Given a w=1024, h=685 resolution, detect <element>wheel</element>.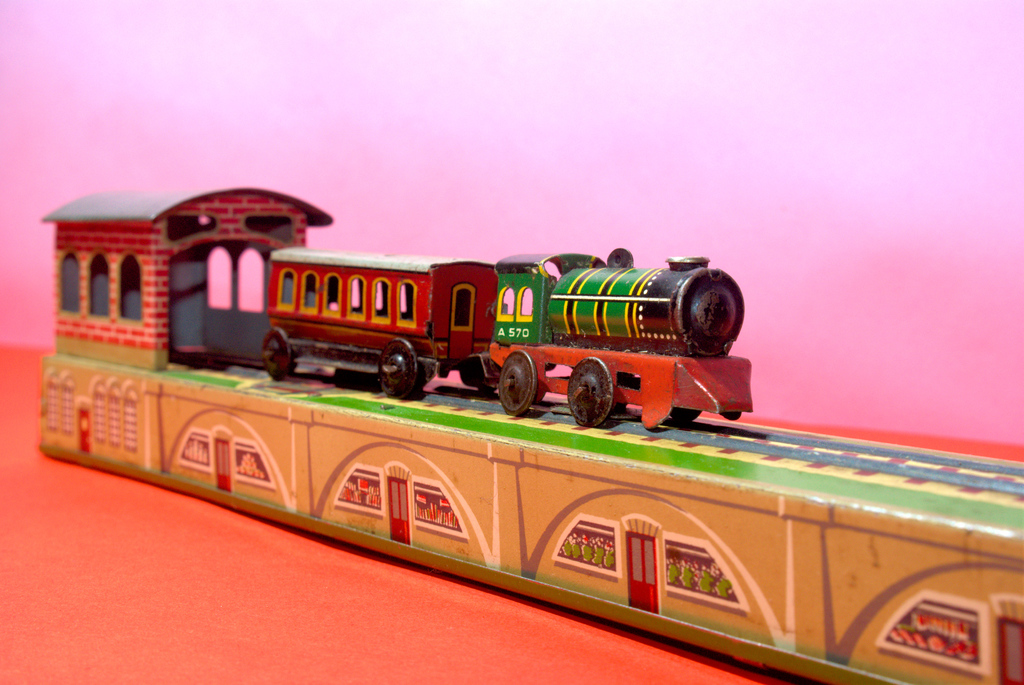
x1=378, y1=343, x2=415, y2=395.
